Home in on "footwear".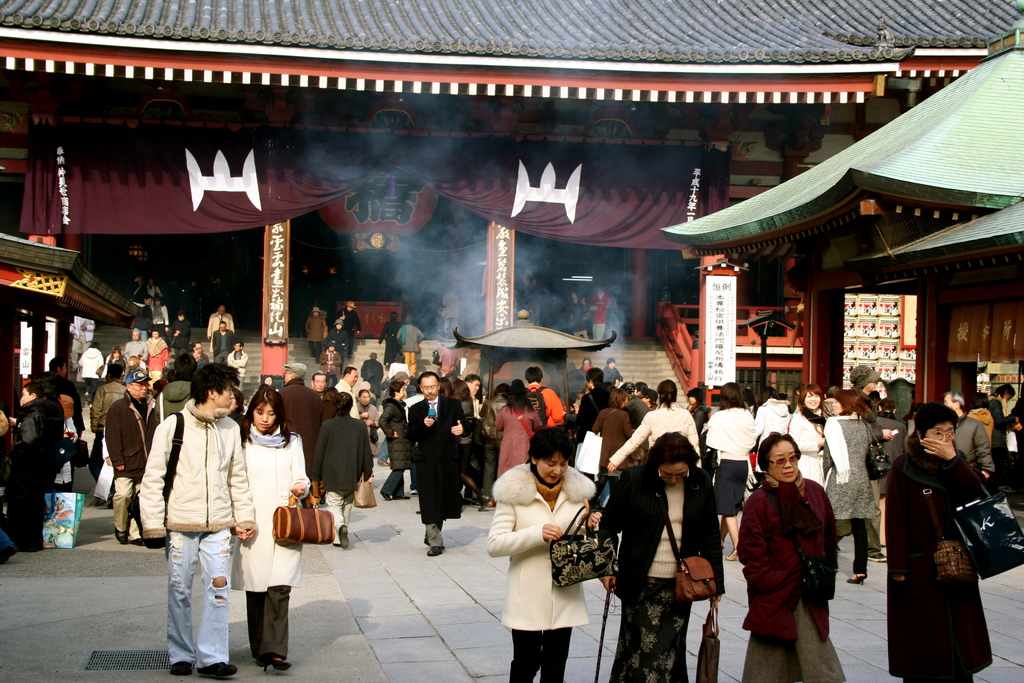
Homed in at bbox(867, 551, 888, 559).
